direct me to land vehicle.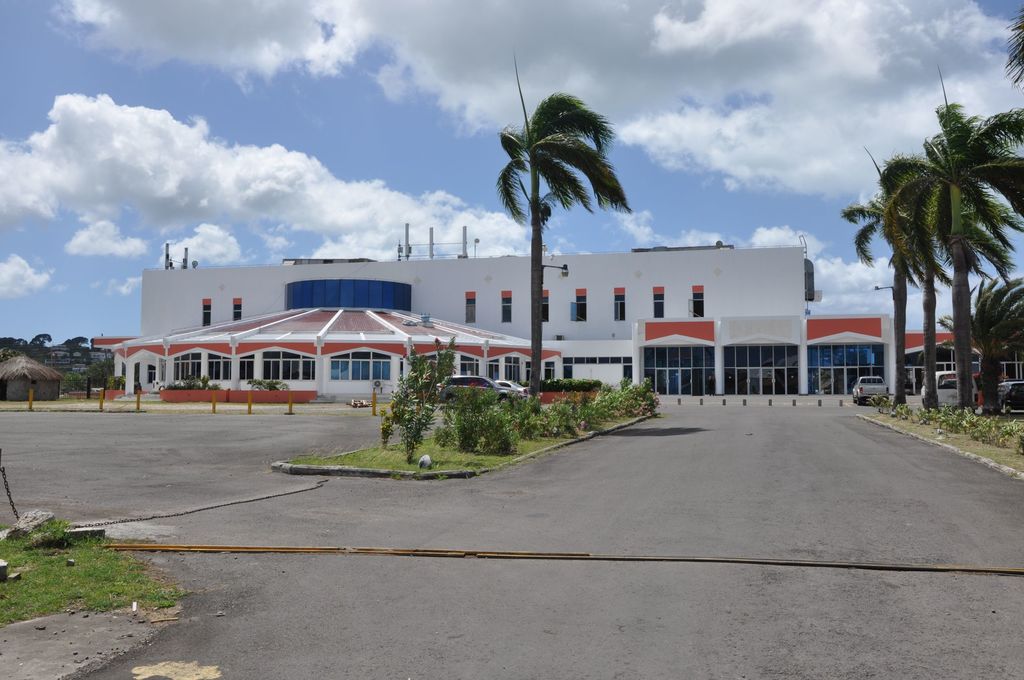
Direction: (left=444, top=378, right=509, bottom=403).
